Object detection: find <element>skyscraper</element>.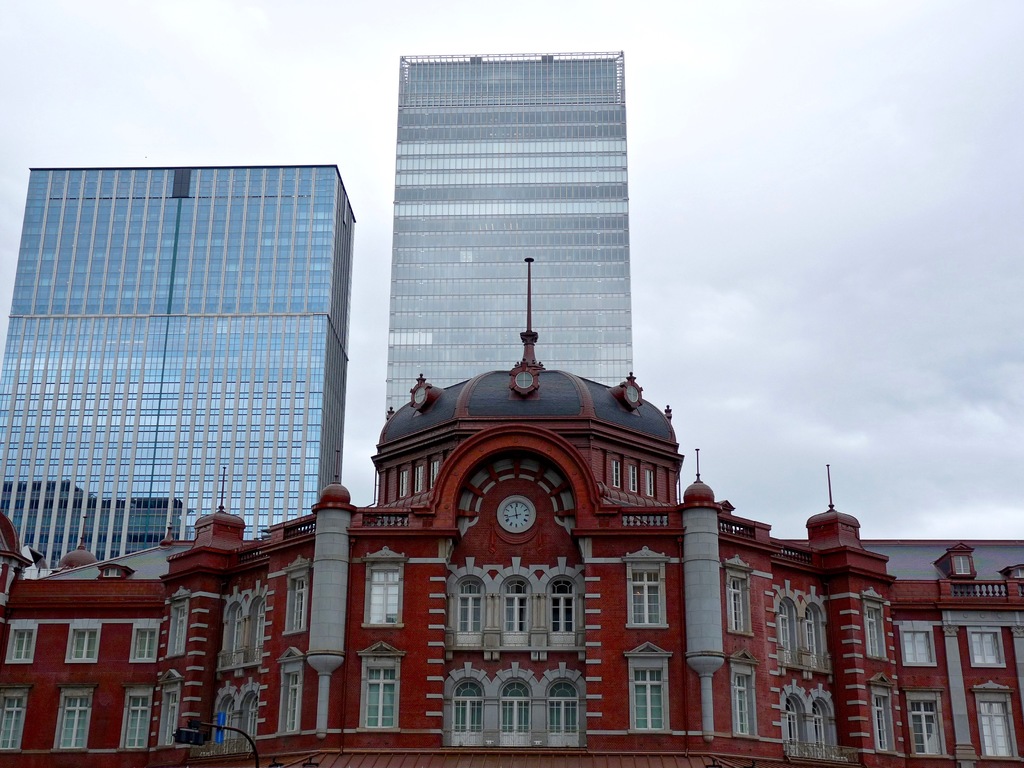
x1=357, y1=31, x2=686, y2=434.
